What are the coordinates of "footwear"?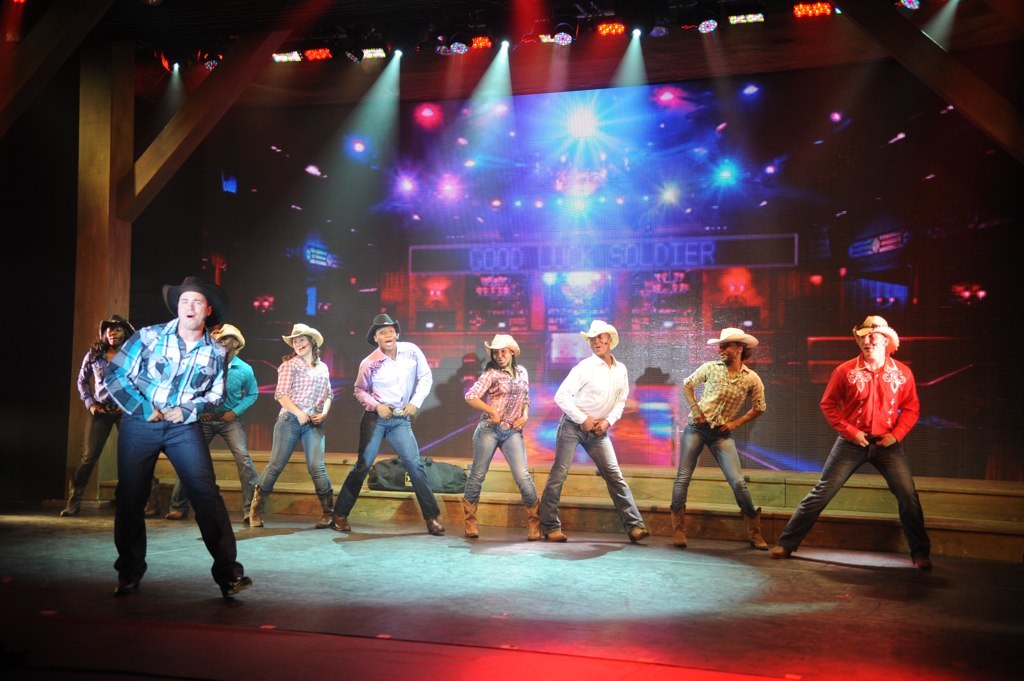
box(312, 487, 334, 527).
